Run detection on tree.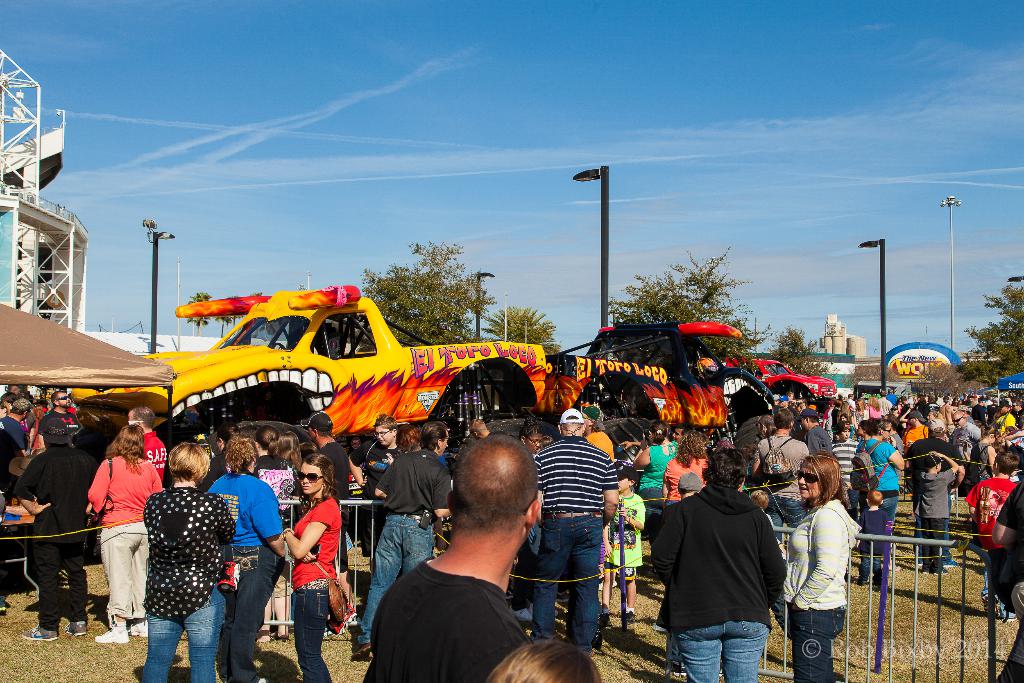
Result: <region>483, 303, 560, 362</region>.
